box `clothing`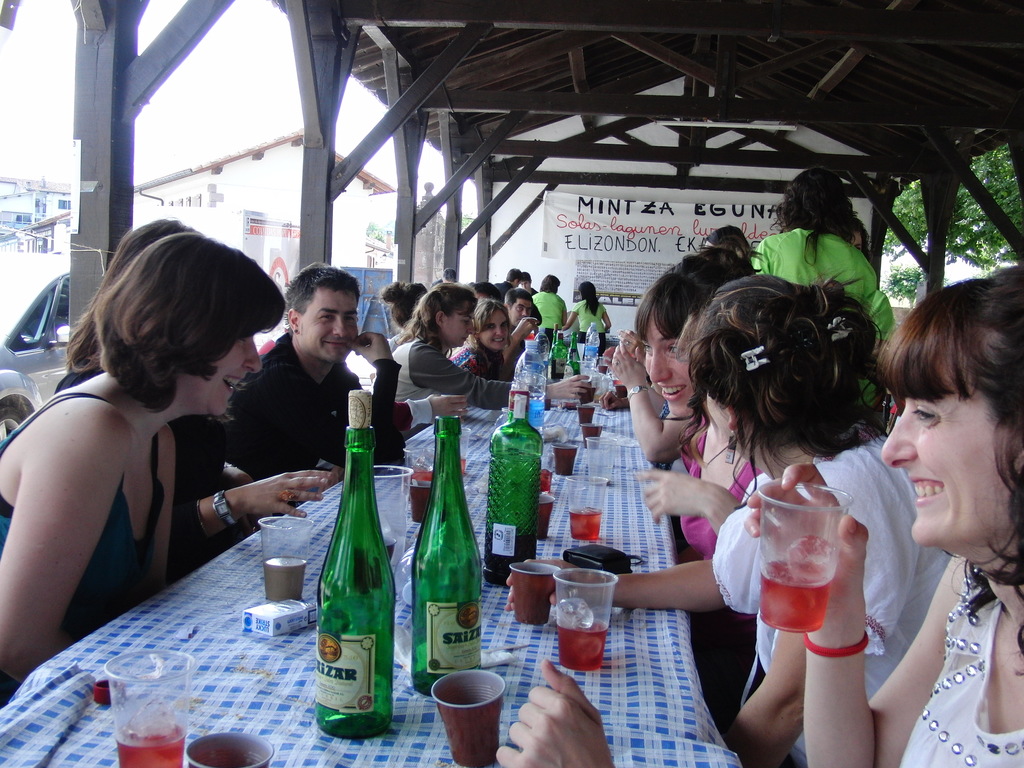
<bbox>445, 345, 503, 381</bbox>
